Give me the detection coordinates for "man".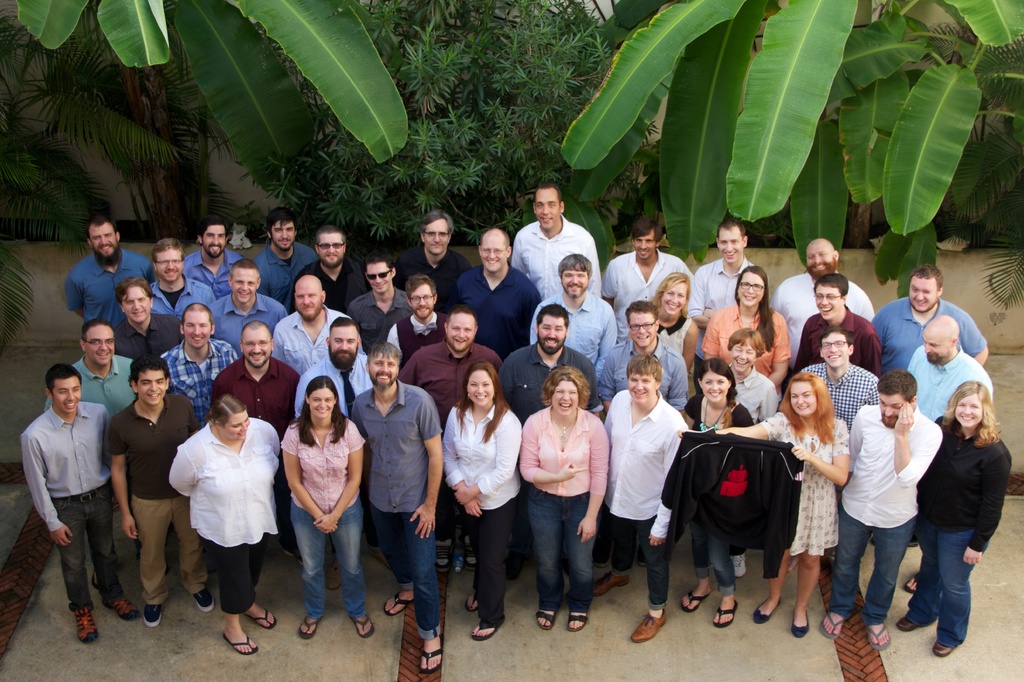
locate(894, 316, 989, 602).
